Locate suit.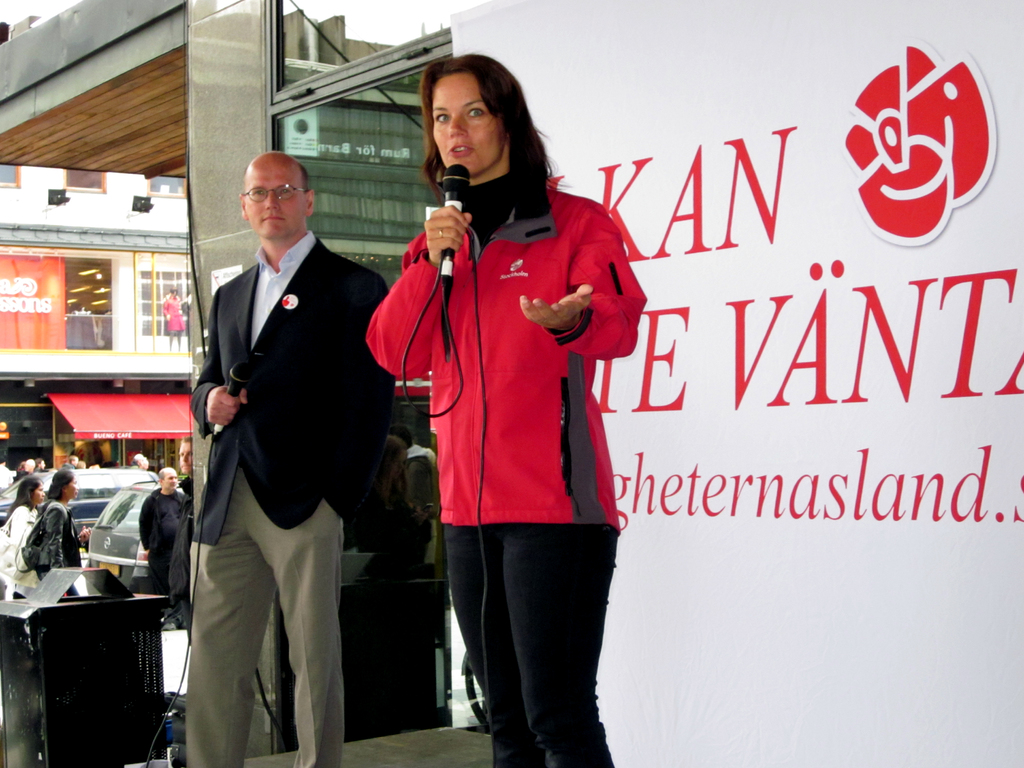
Bounding box: (186, 230, 391, 546).
